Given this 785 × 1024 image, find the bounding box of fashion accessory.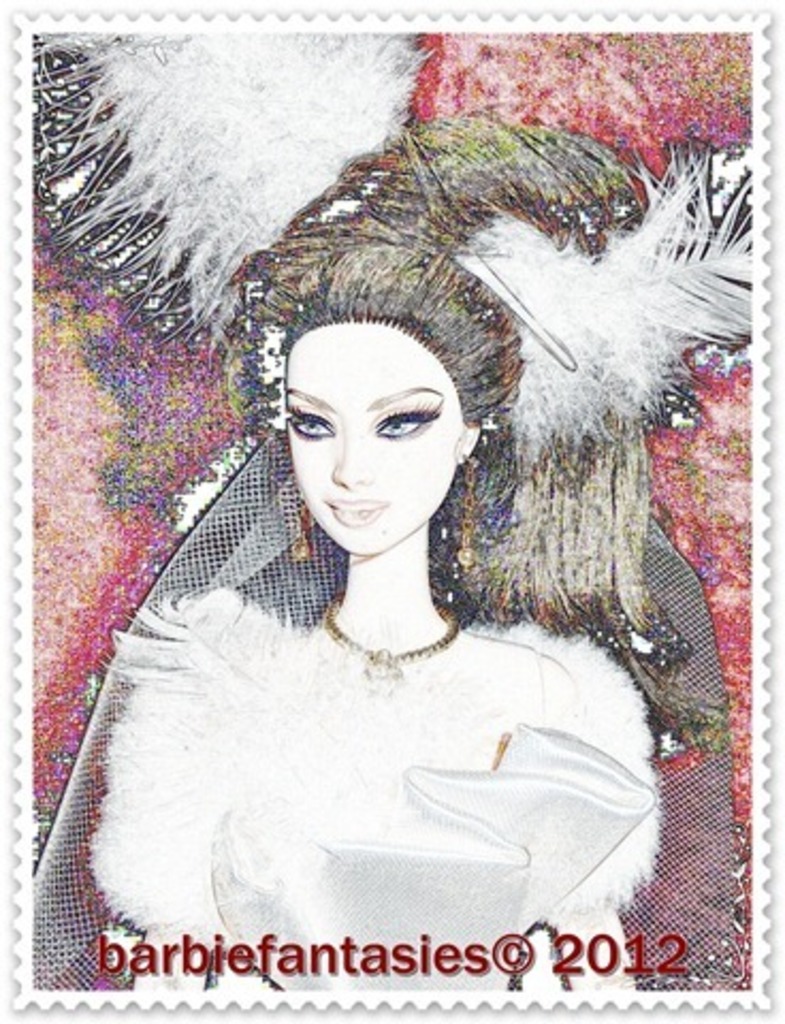
<box>322,591,454,687</box>.
